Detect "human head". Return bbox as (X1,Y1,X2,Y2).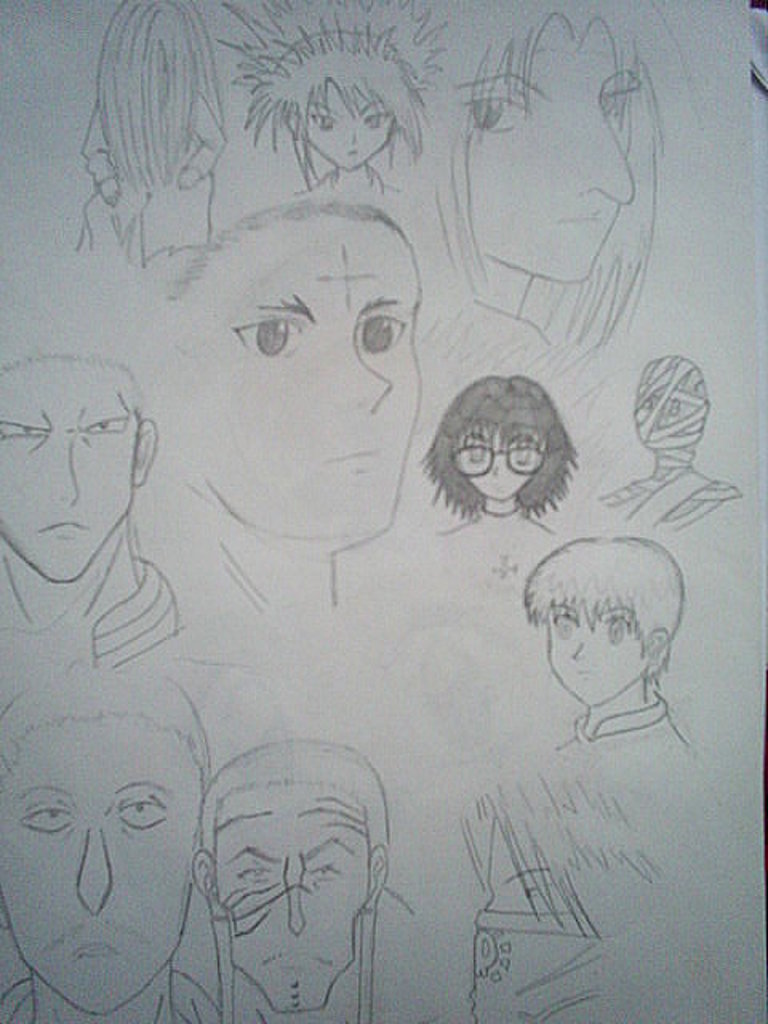
(194,739,395,1021).
